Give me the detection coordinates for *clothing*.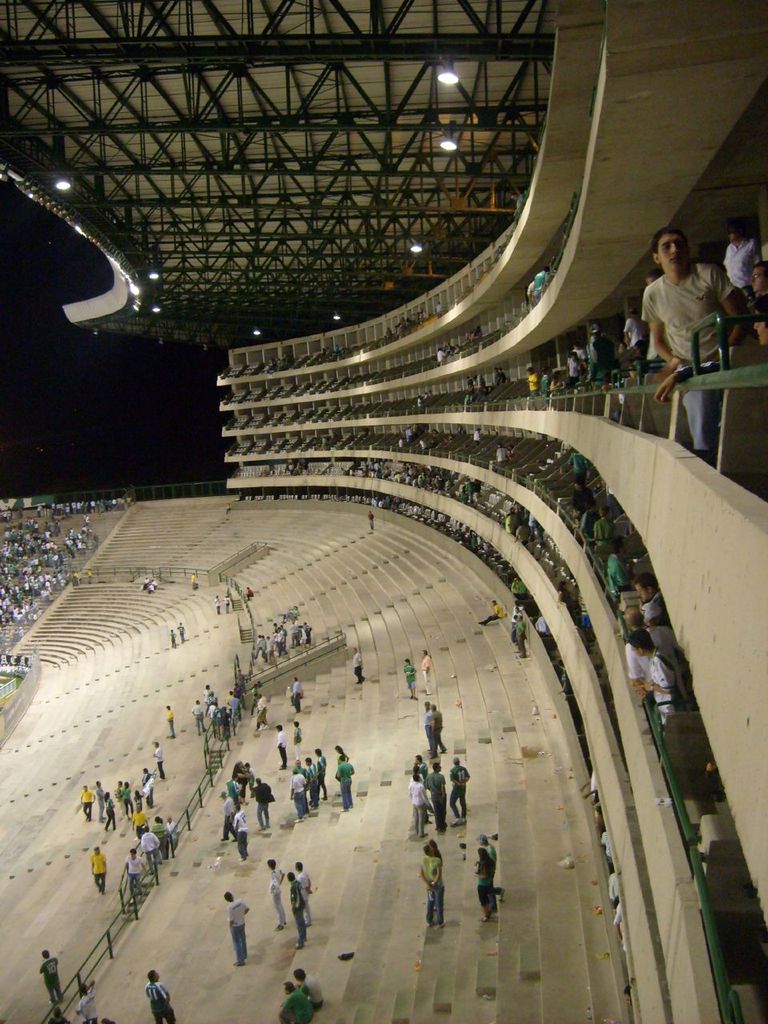
select_region(82, 854, 116, 903).
